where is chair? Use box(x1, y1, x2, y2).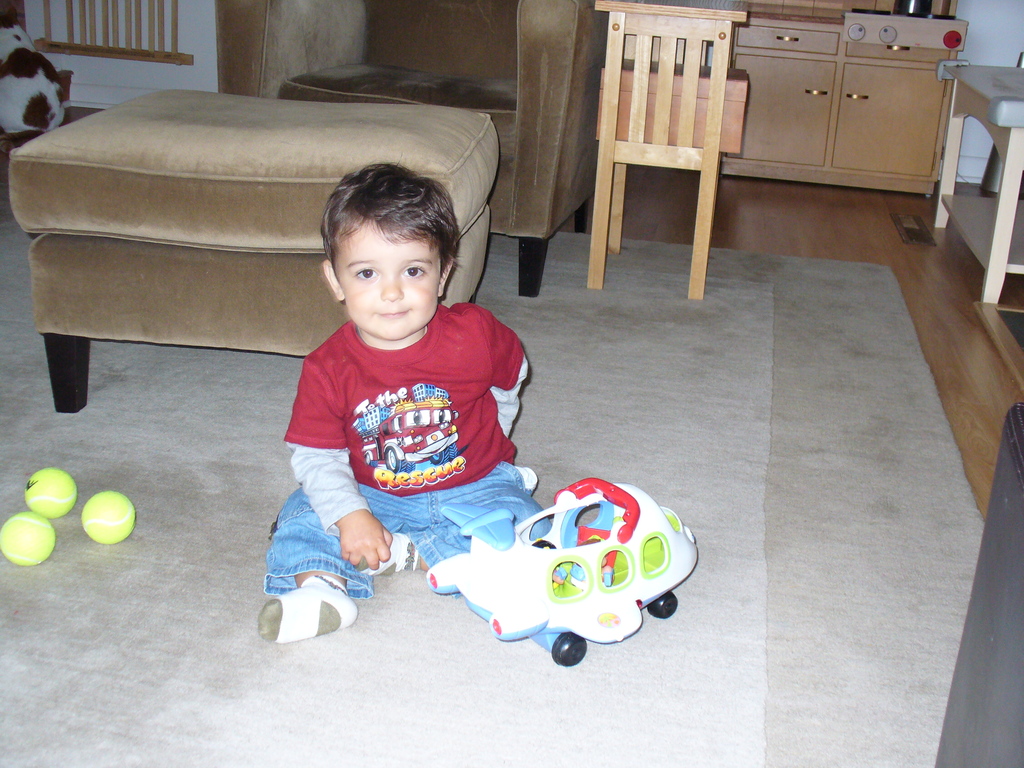
box(933, 61, 1023, 305).
